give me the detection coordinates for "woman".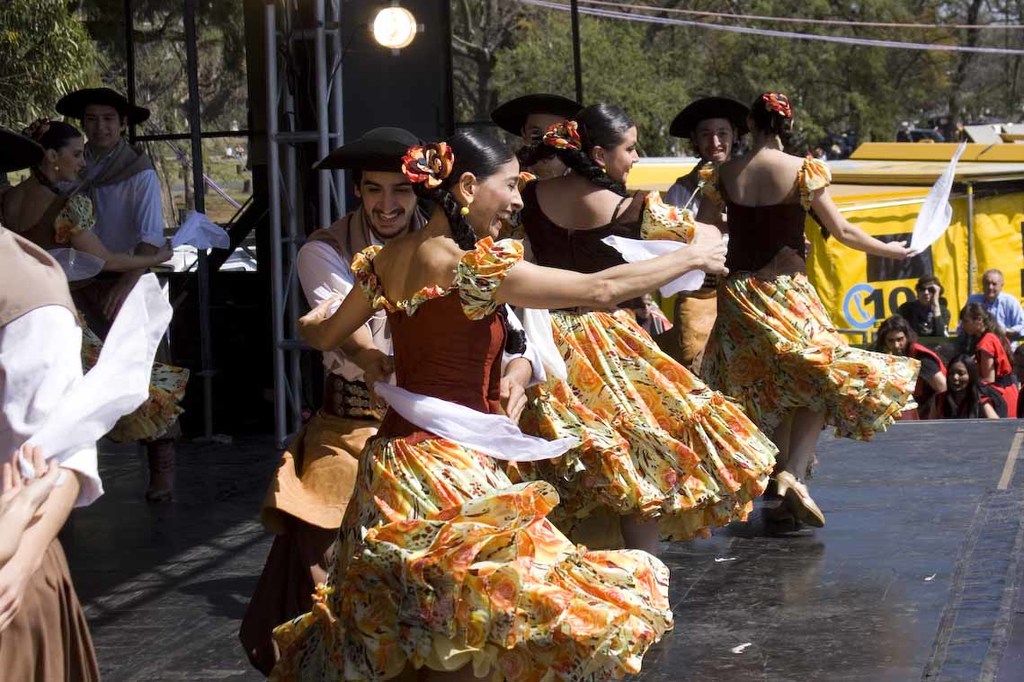
BBox(497, 108, 779, 570).
